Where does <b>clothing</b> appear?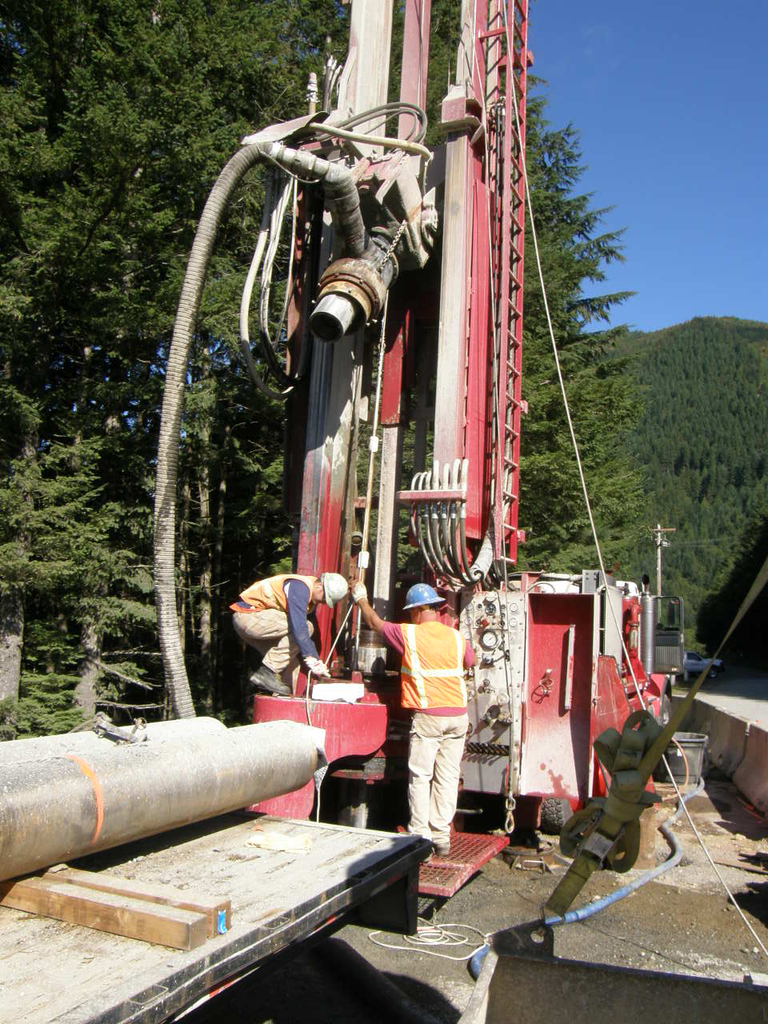
Appears at detection(388, 584, 486, 845).
